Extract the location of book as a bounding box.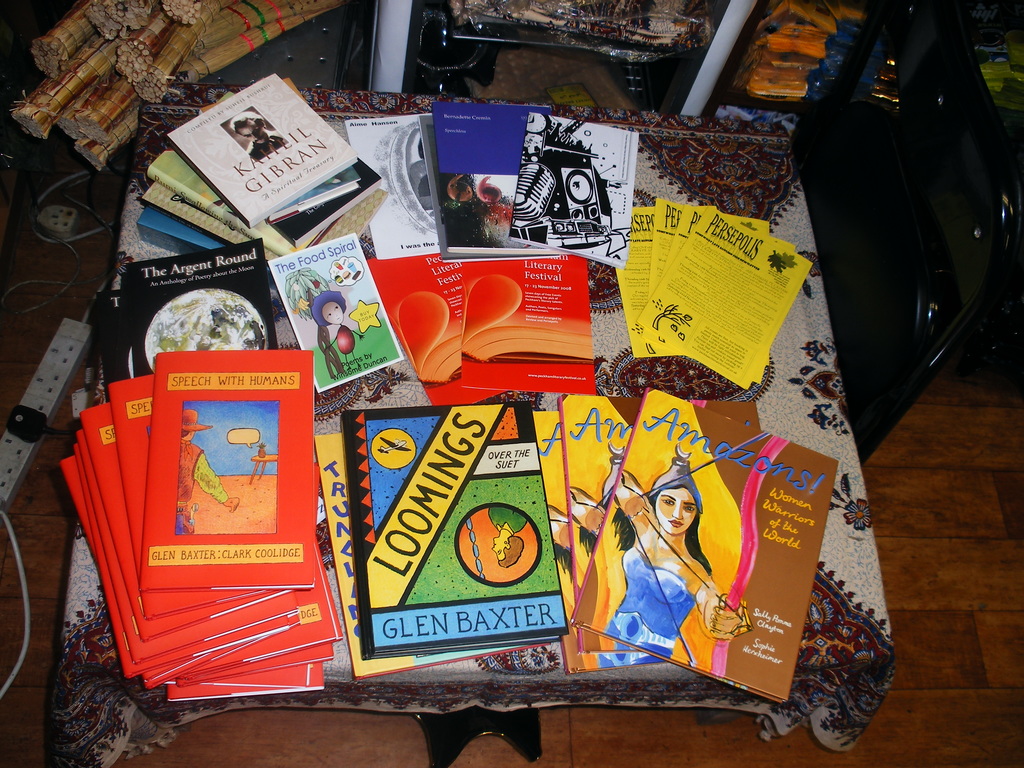
select_region(134, 79, 376, 236).
